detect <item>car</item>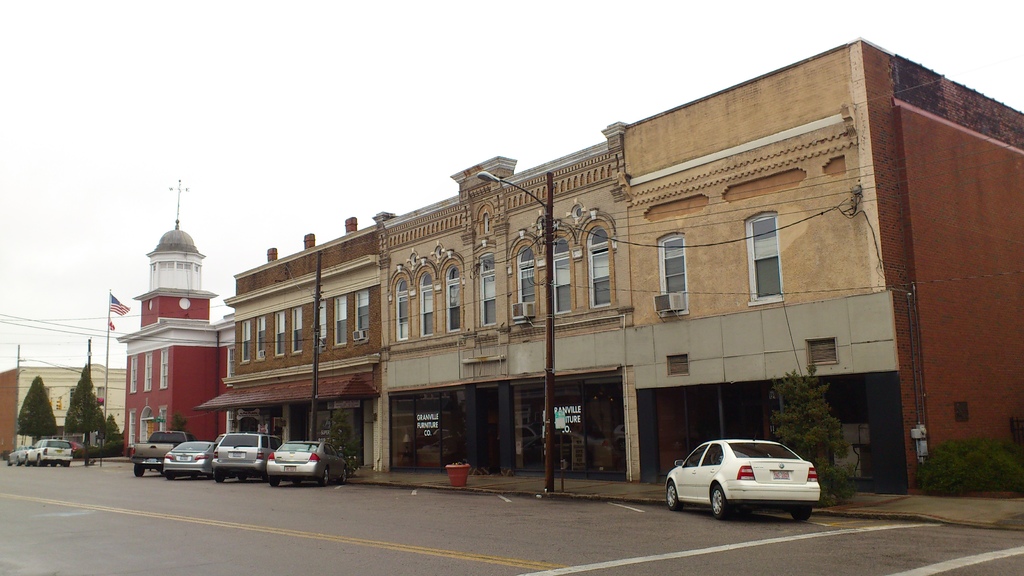
pyautogui.locateOnScreen(161, 440, 218, 481)
